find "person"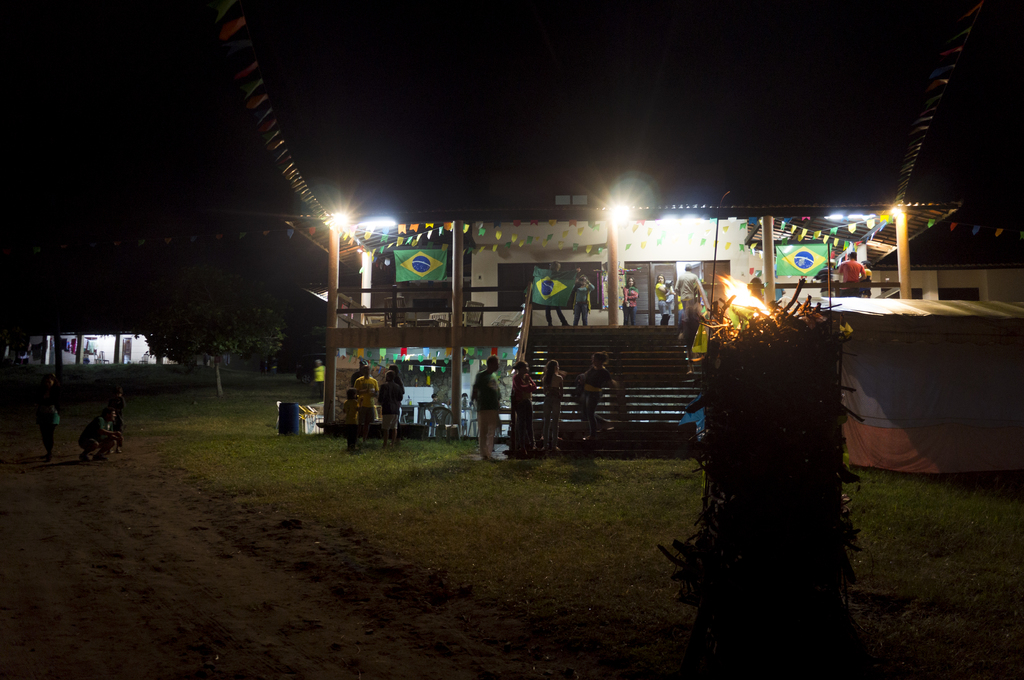
select_region(472, 354, 498, 461)
